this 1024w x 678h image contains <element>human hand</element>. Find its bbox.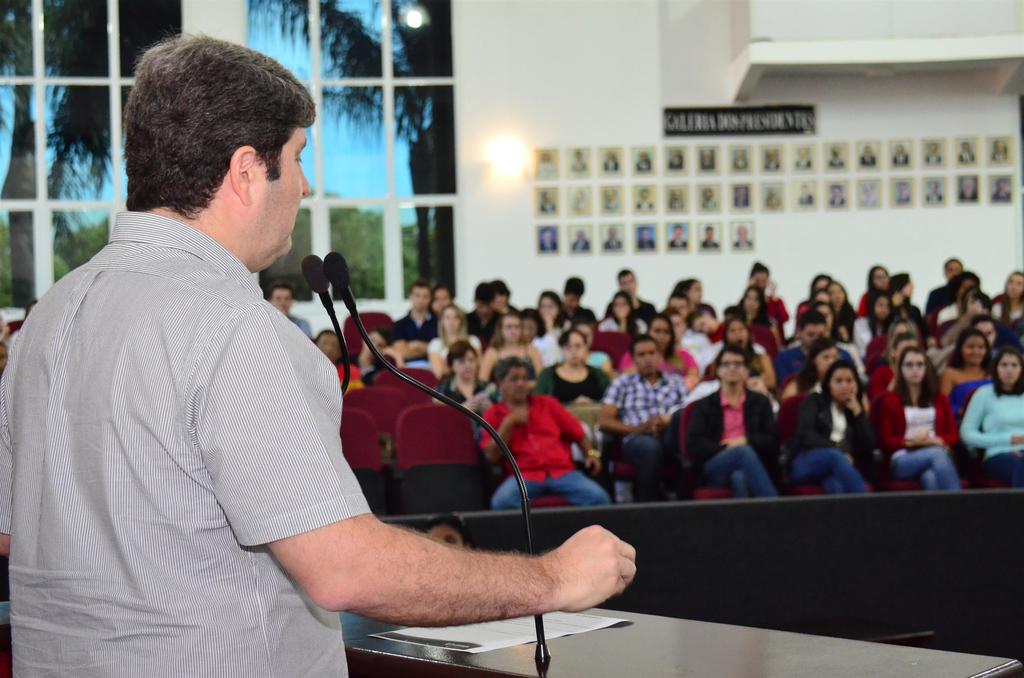
bbox=[845, 396, 862, 414].
